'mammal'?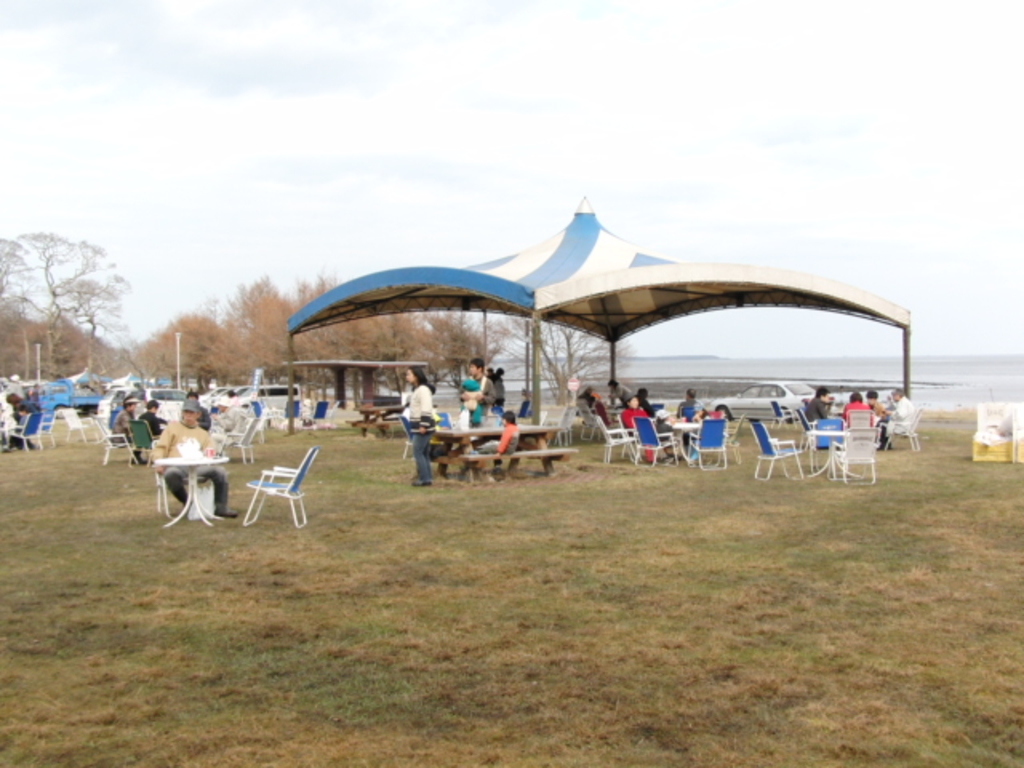
120:395:141:461
